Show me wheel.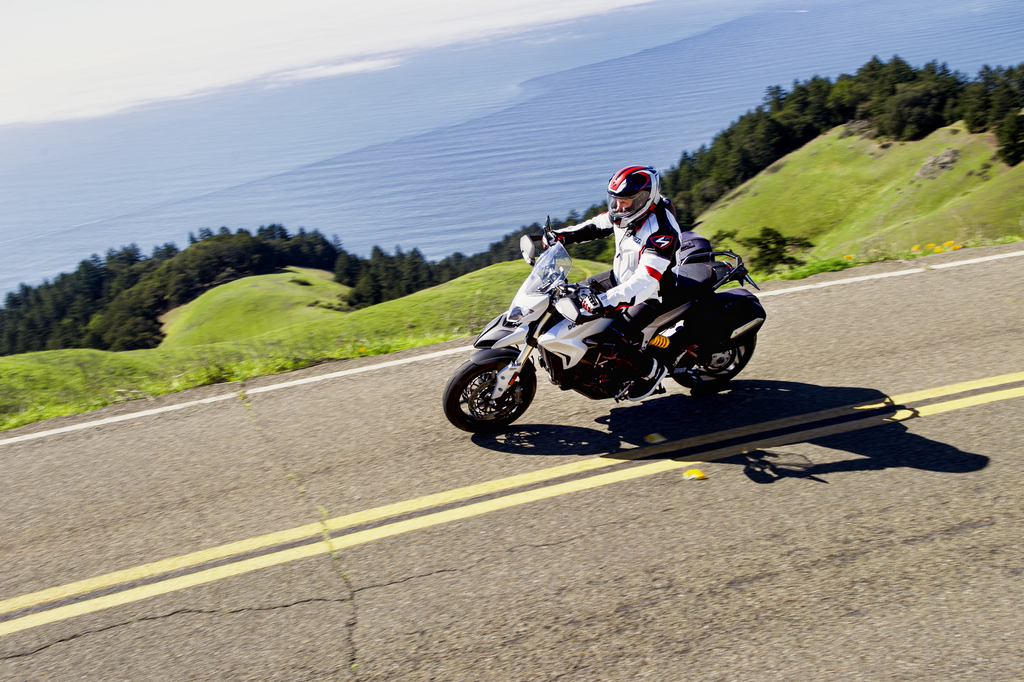
wheel is here: (462,353,543,434).
